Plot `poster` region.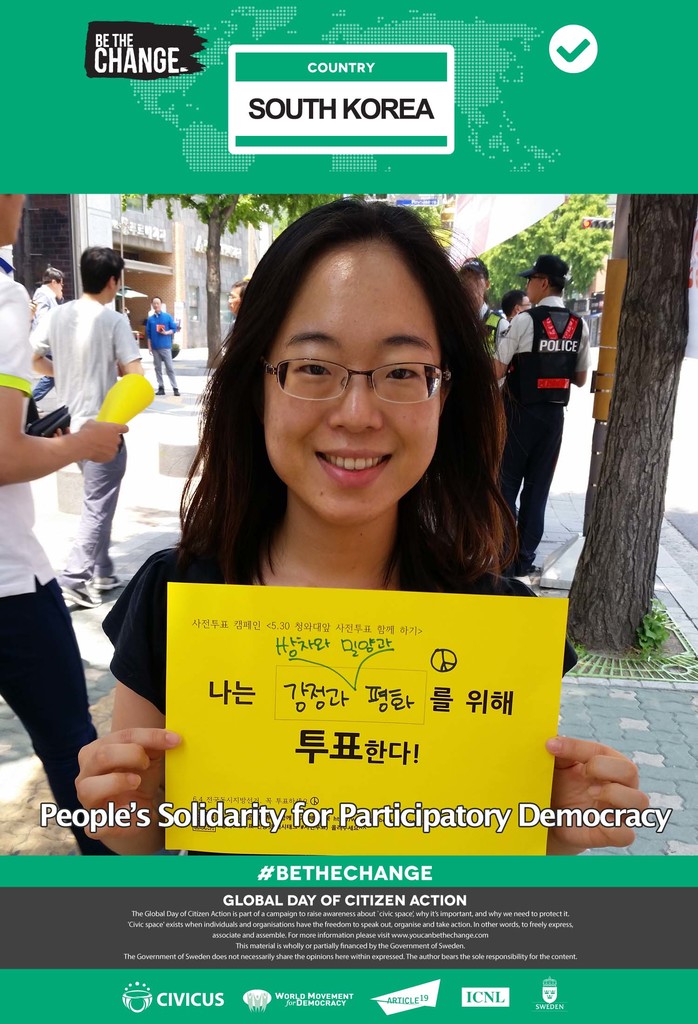
Plotted at bbox=(0, 0, 697, 1023).
